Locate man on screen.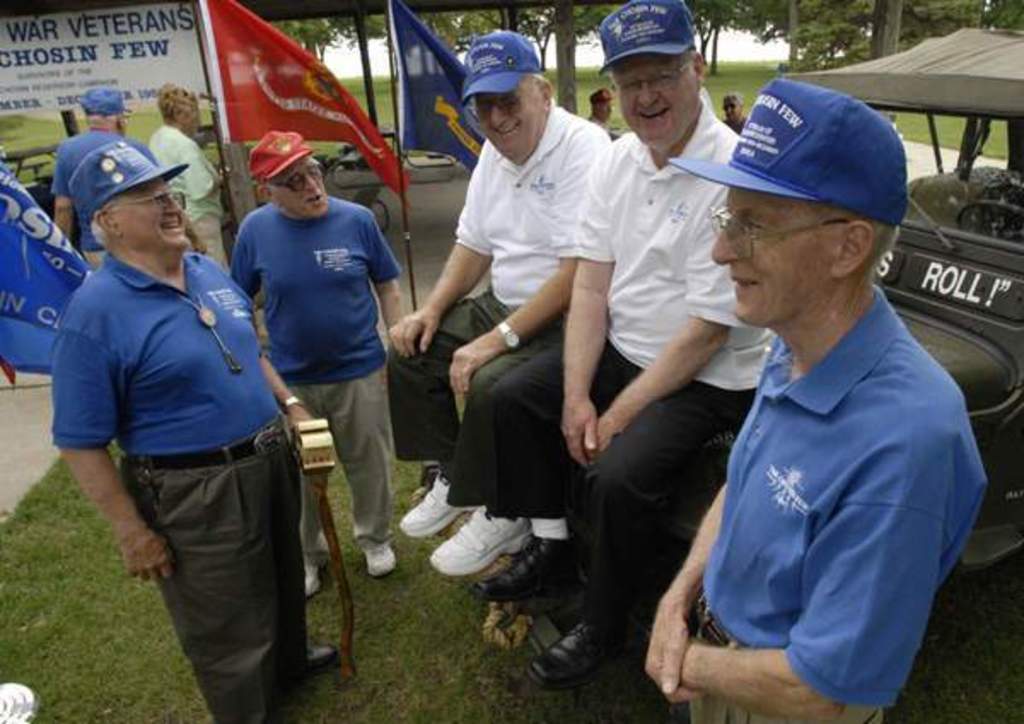
On screen at bbox(476, 0, 761, 692).
